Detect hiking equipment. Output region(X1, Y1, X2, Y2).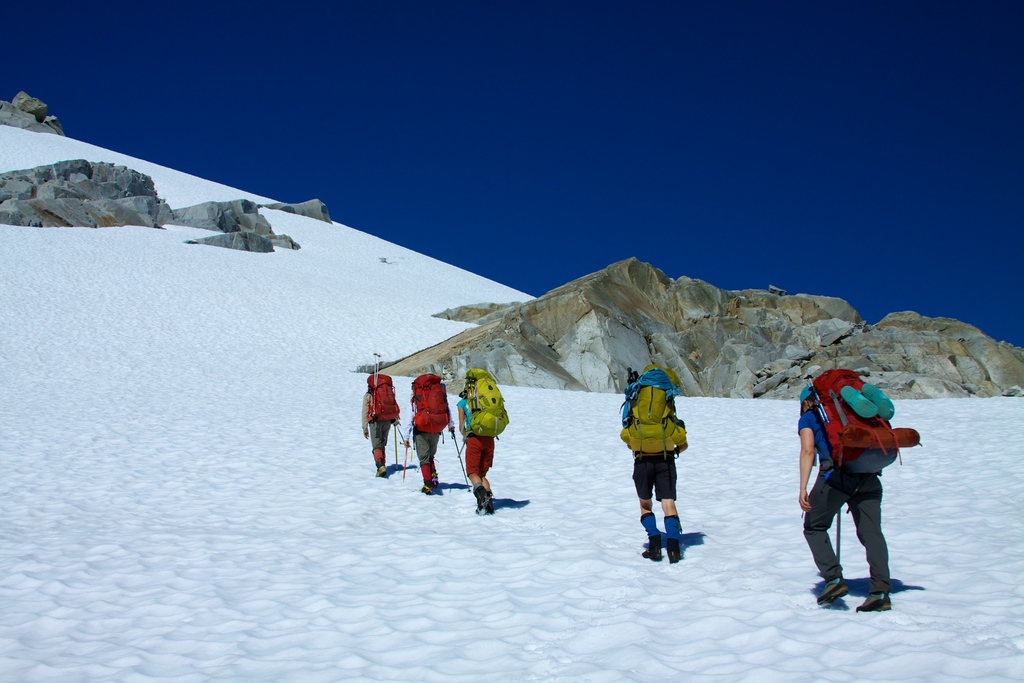
region(620, 367, 687, 457).
